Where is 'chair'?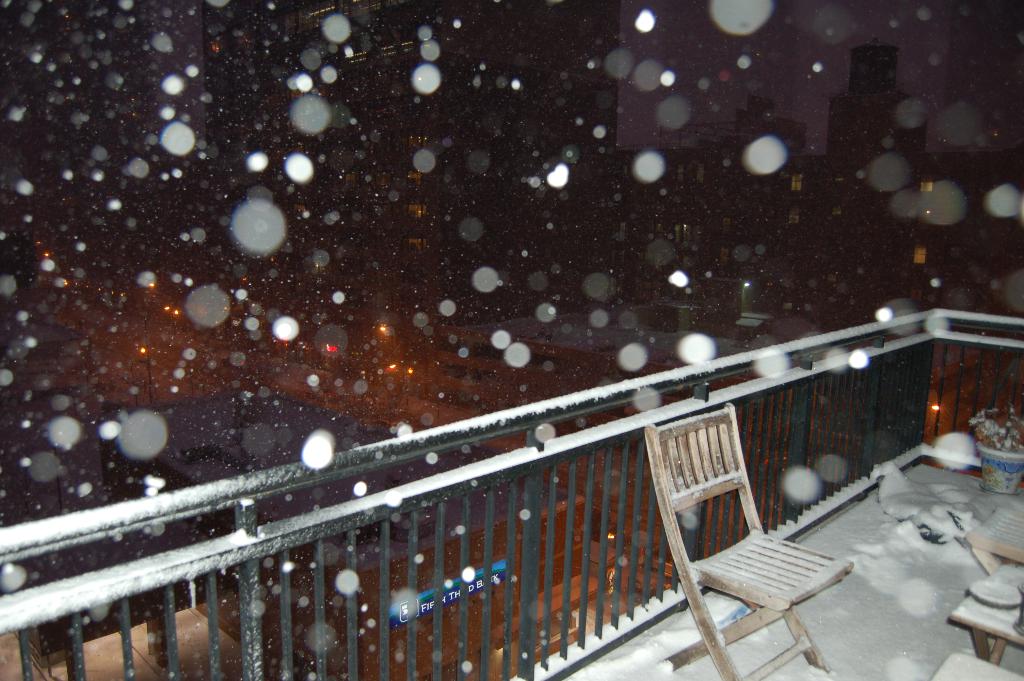
bbox=(649, 436, 879, 672).
